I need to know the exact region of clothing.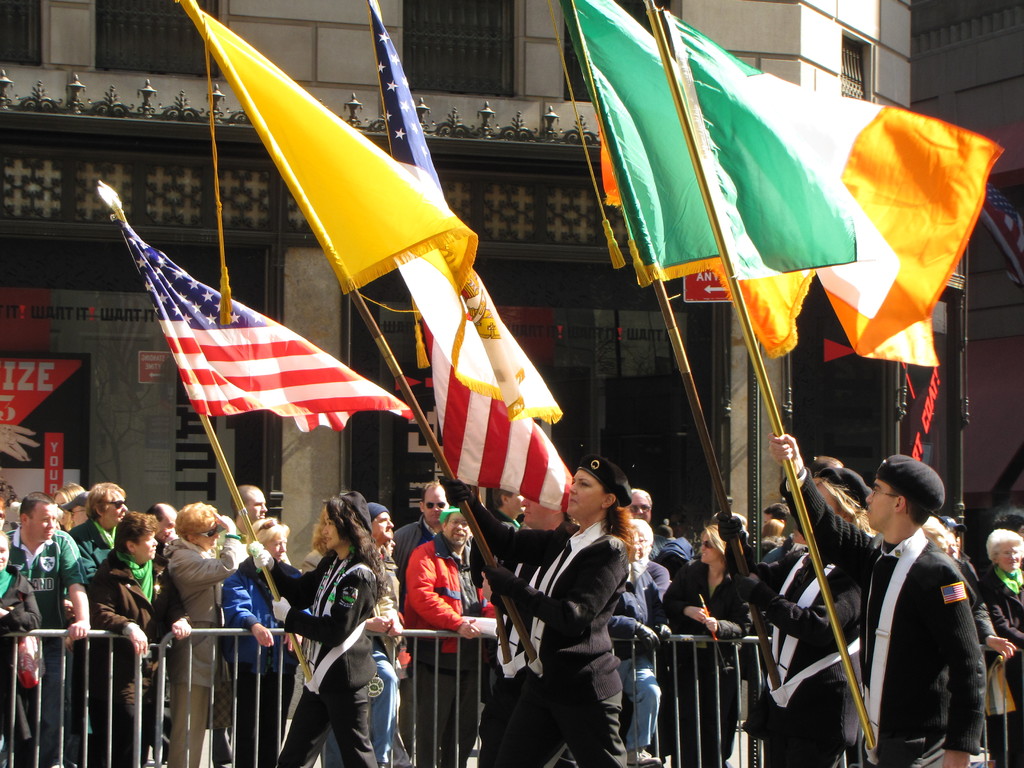
Region: 611:557:670:762.
